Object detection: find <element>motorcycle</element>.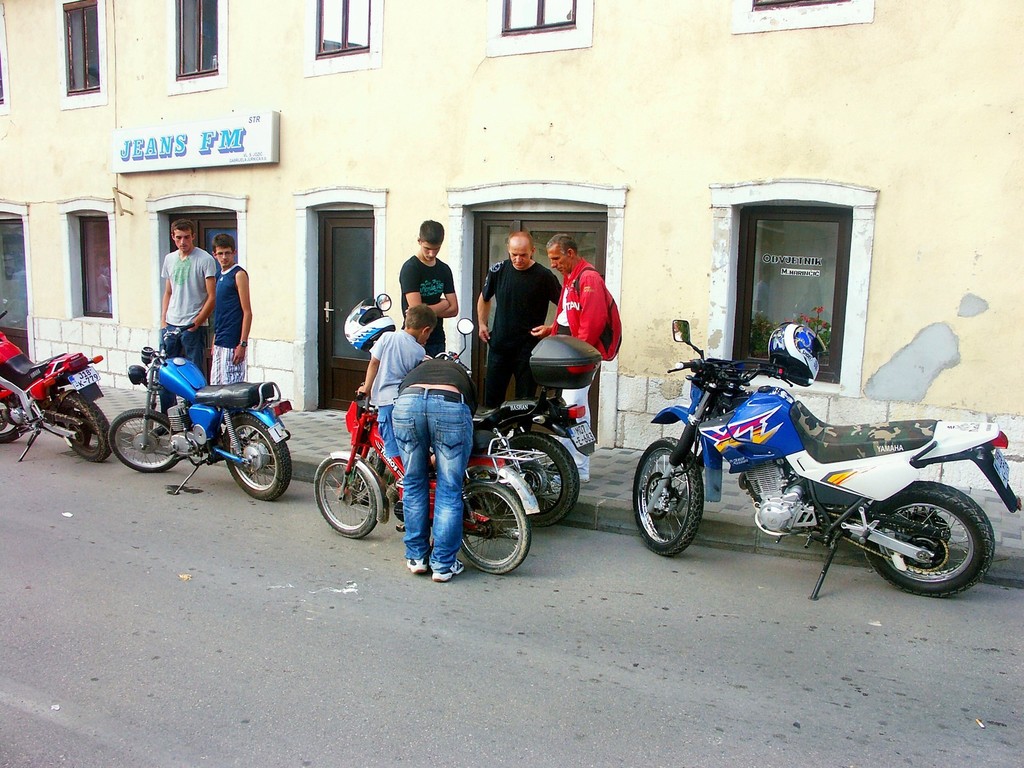
[108,325,292,500].
